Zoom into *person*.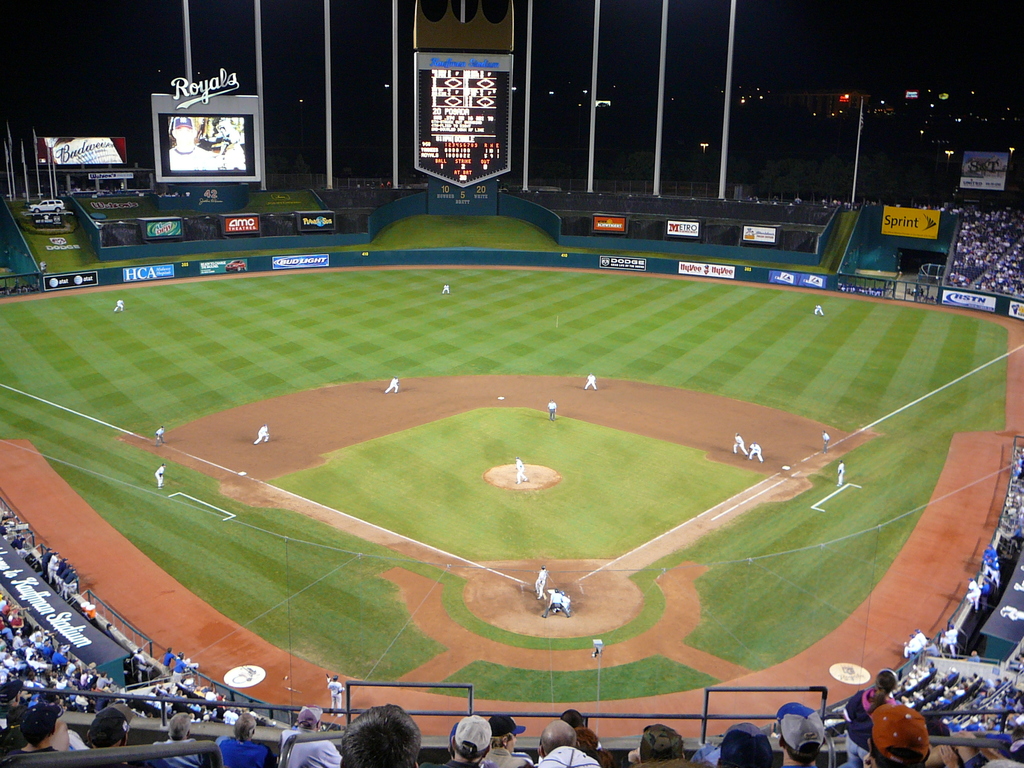
Zoom target: (81, 696, 130, 750).
